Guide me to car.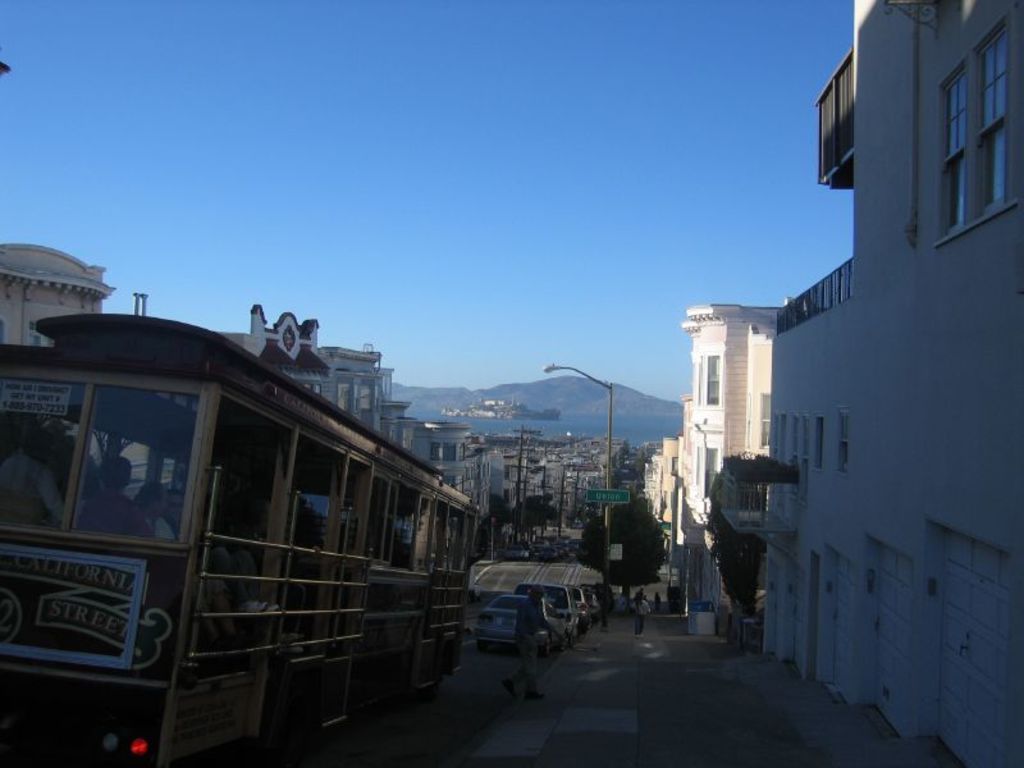
Guidance: (x1=476, y1=594, x2=567, y2=654).
